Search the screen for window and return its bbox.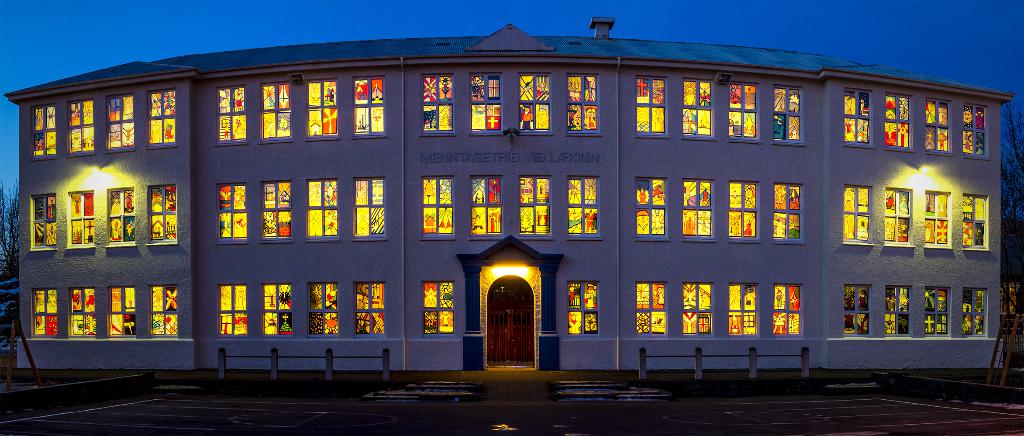
Found: region(517, 71, 553, 133).
